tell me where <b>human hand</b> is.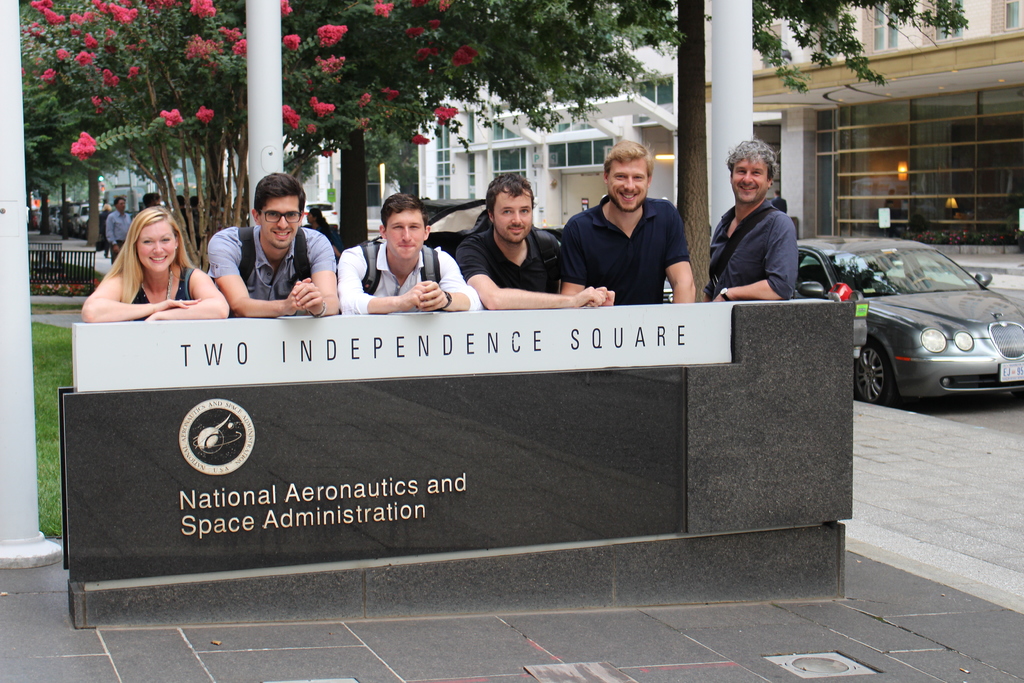
<b>human hand</b> is at rect(144, 313, 159, 321).
